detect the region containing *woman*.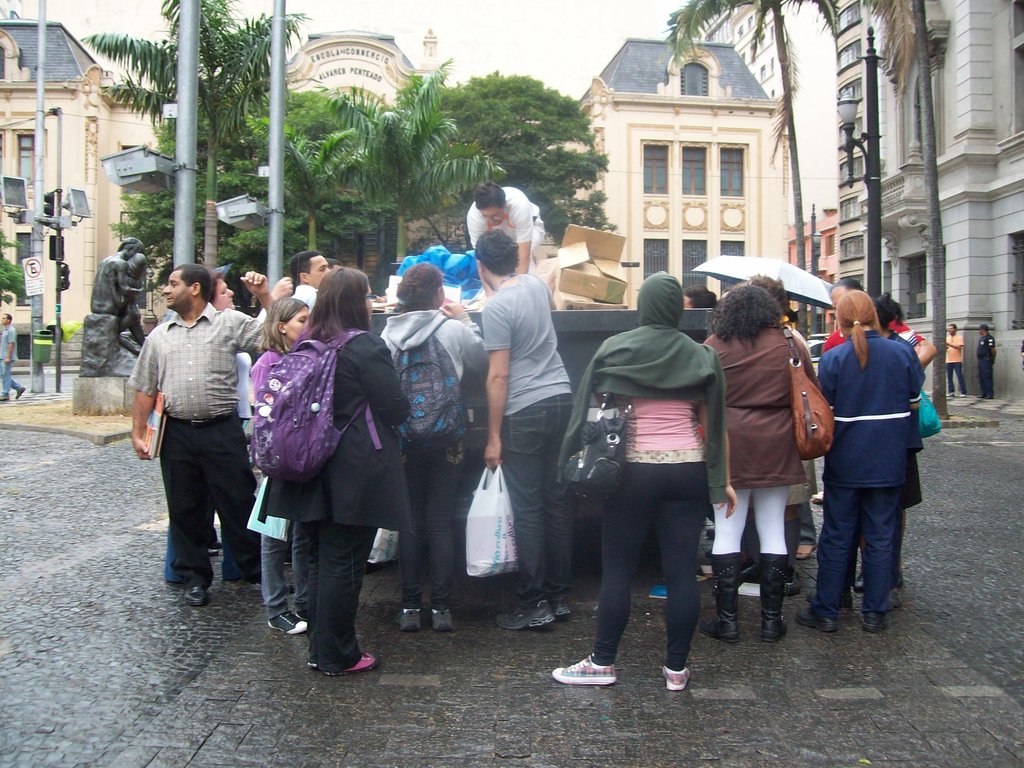
x1=698, y1=284, x2=826, y2=650.
